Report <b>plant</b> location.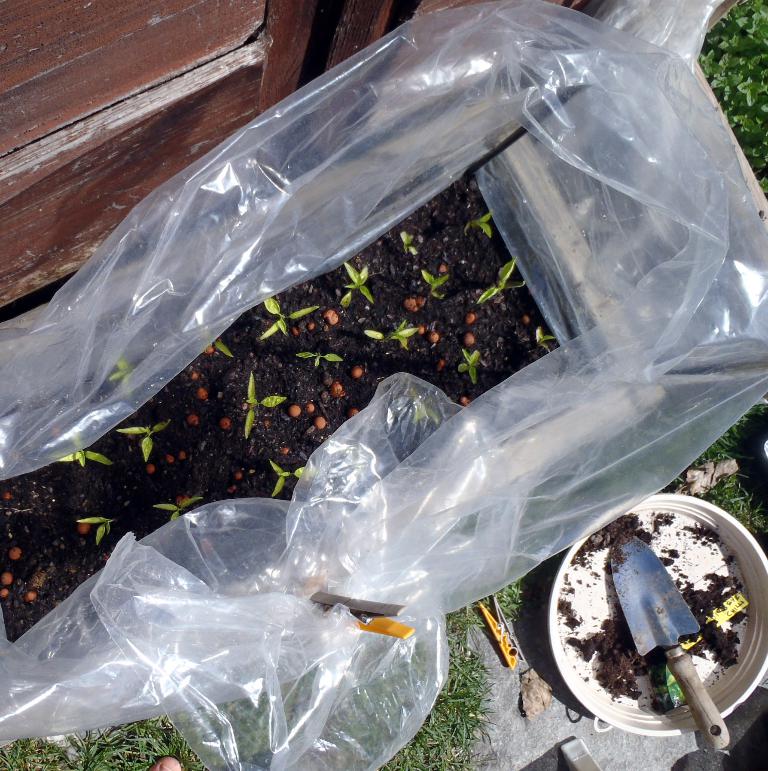
Report: 107 362 137 388.
